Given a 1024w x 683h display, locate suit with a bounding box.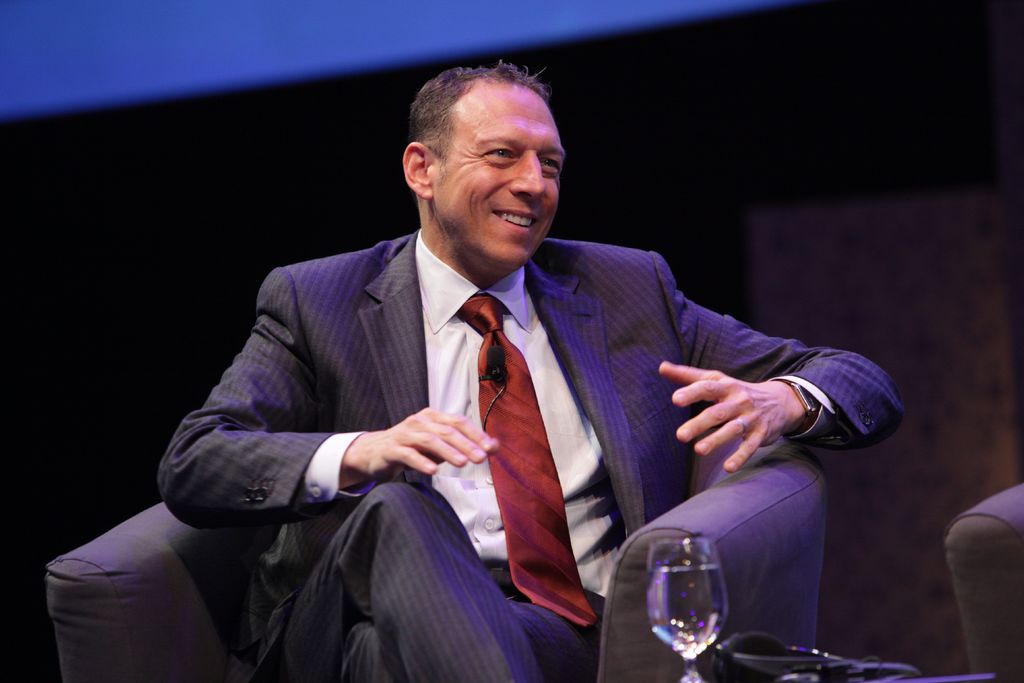
Located: bbox=(156, 224, 908, 682).
